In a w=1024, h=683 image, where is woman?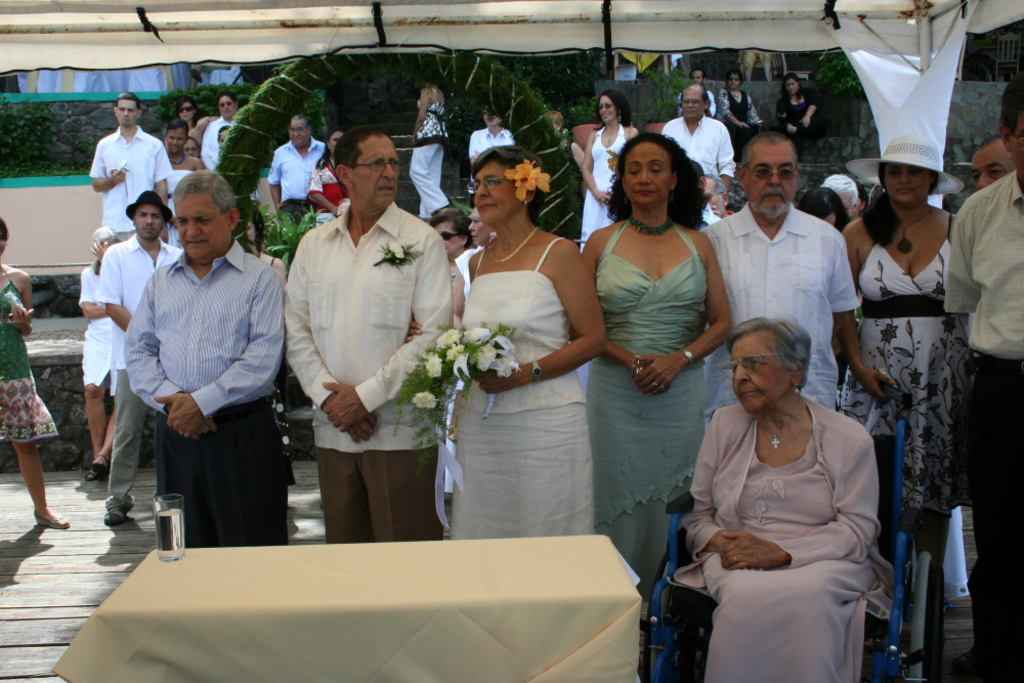
(x1=721, y1=66, x2=759, y2=163).
